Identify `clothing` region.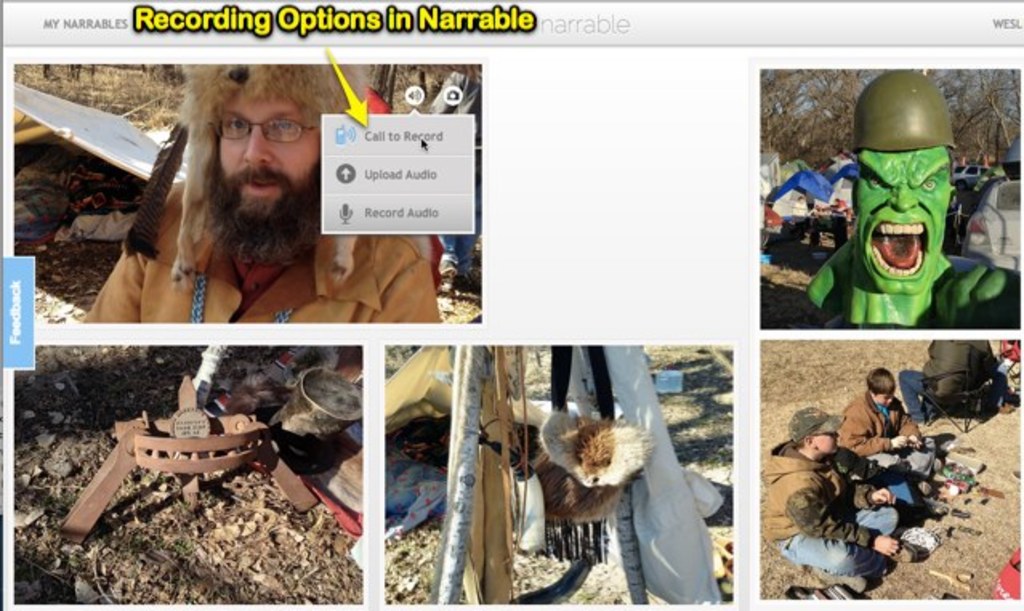
Region: l=841, t=396, r=913, b=473.
